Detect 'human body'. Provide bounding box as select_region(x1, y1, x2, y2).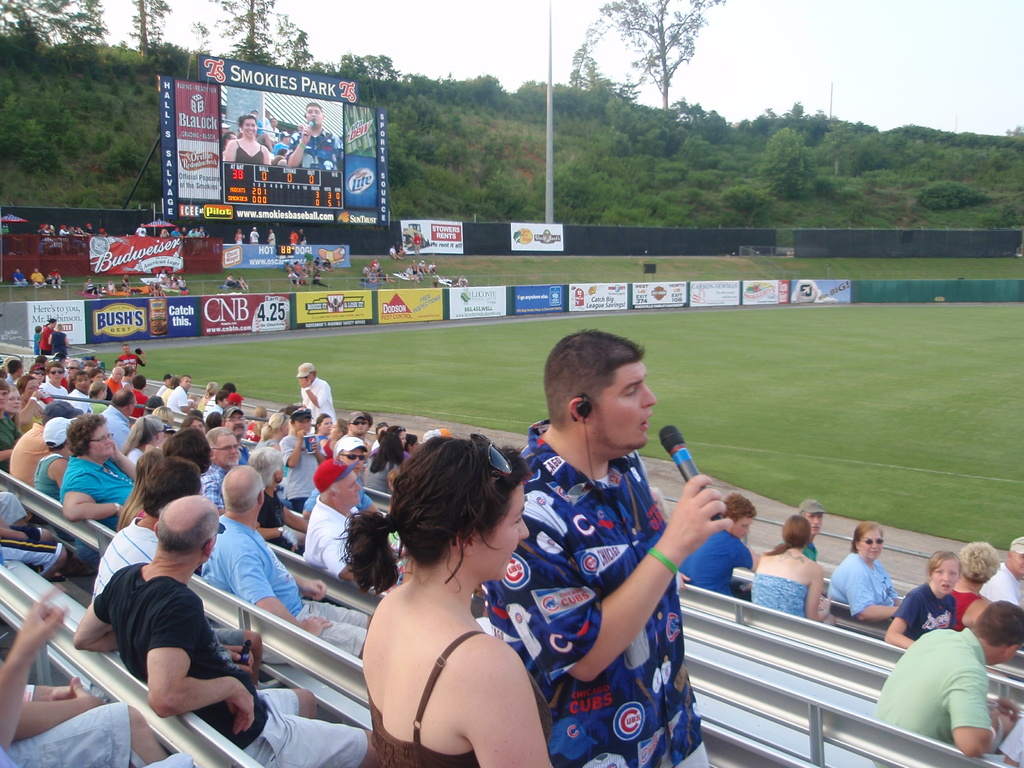
select_region(176, 277, 184, 289).
